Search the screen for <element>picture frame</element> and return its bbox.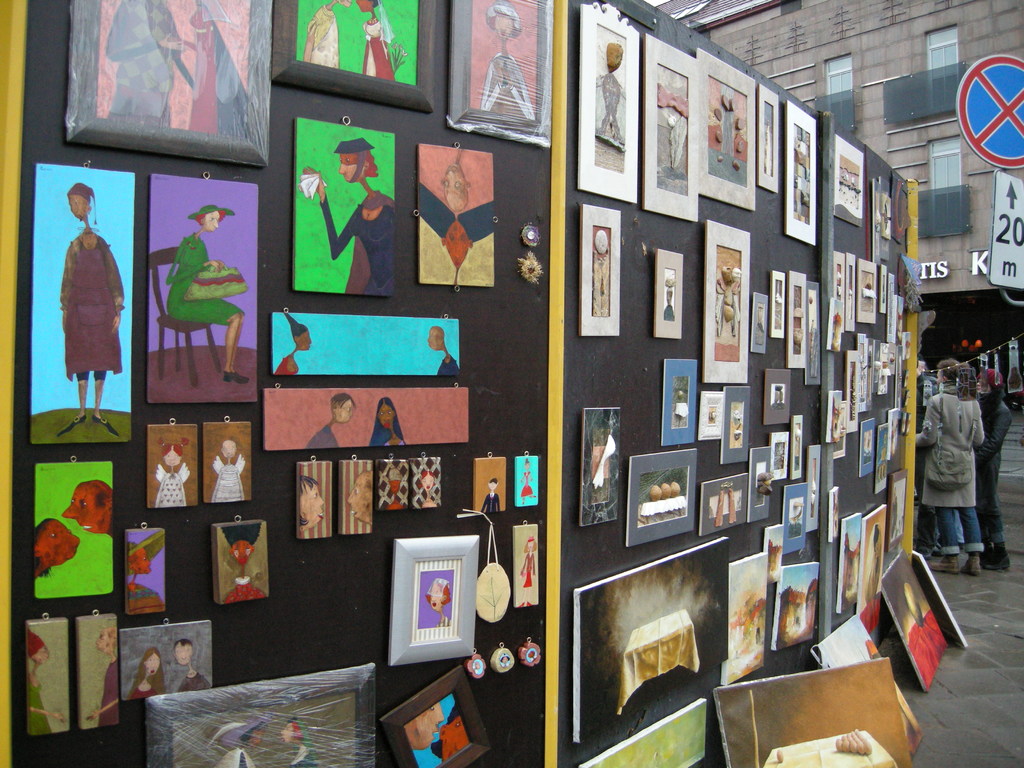
Found: 764, 365, 792, 426.
